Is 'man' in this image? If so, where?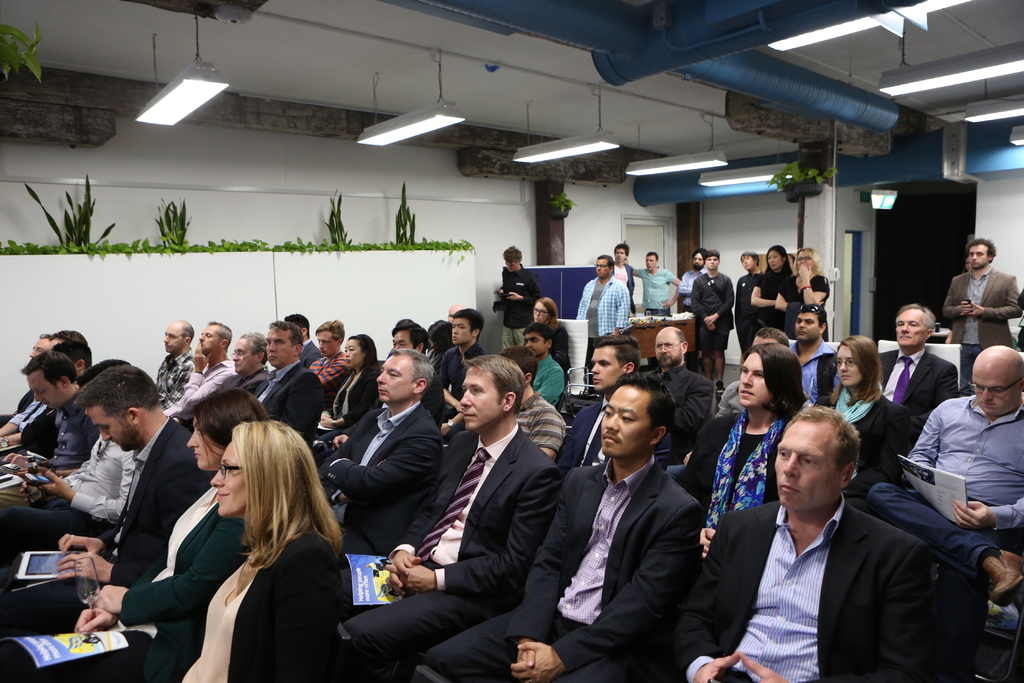
Yes, at {"x1": 673, "y1": 250, "x2": 703, "y2": 316}.
